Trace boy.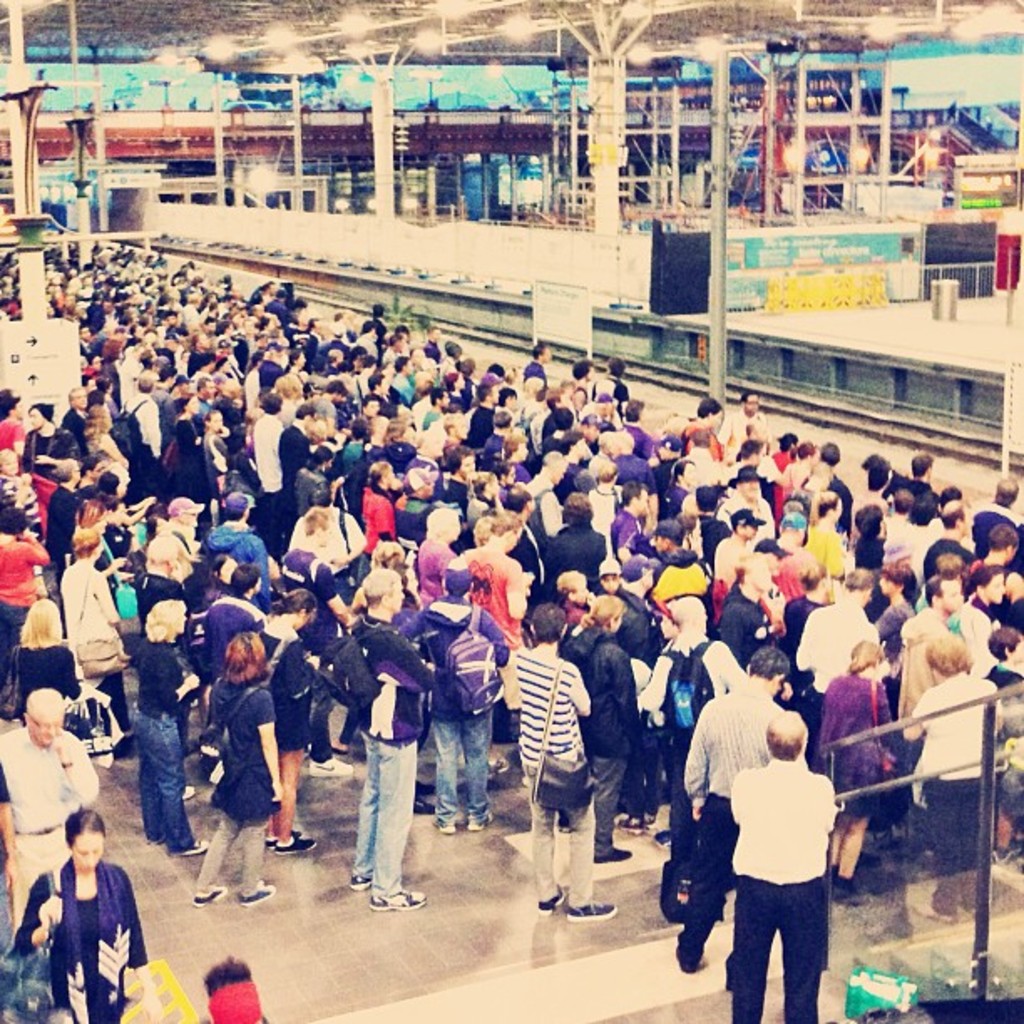
Traced to (x1=207, y1=492, x2=273, y2=612).
